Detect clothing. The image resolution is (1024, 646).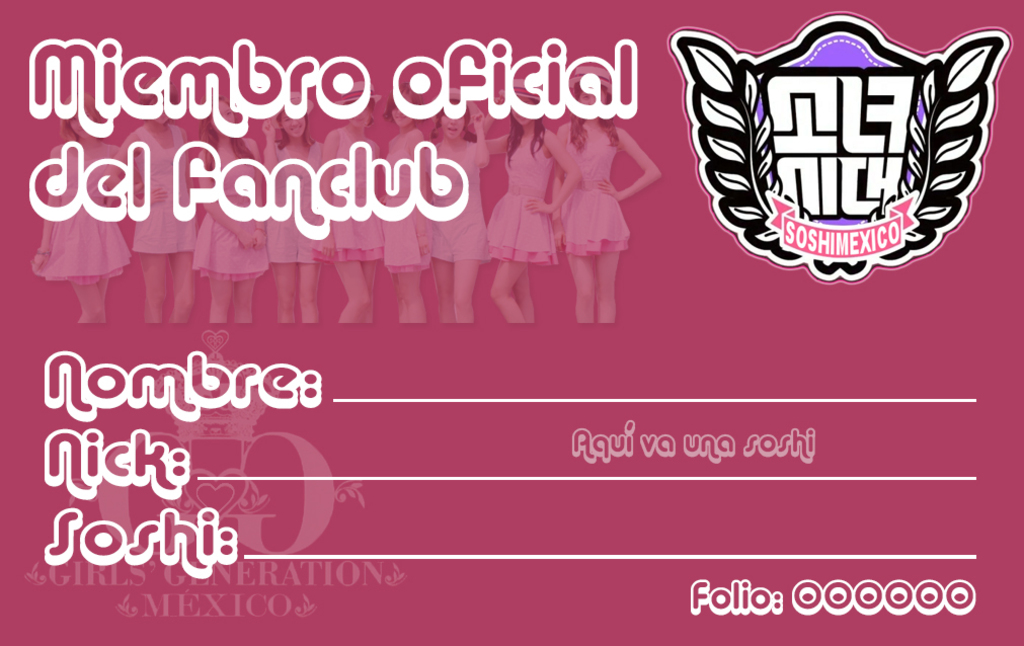
17/149/137/293.
